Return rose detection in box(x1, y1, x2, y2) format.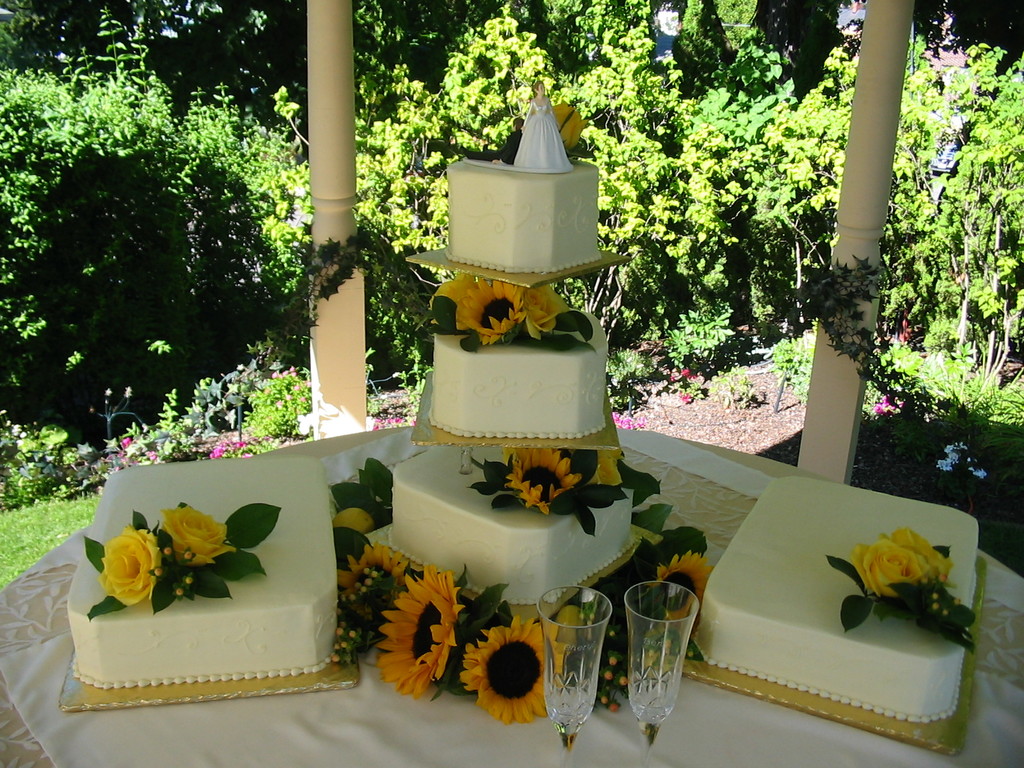
box(425, 273, 477, 332).
